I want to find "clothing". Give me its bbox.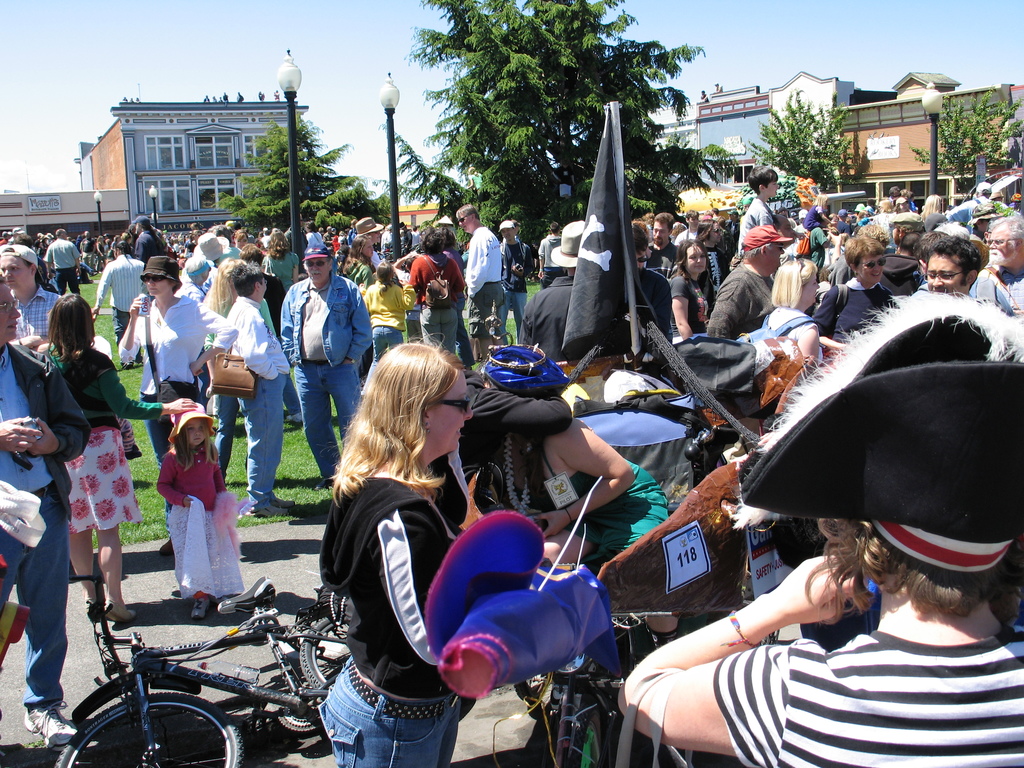
crop(953, 197, 1021, 245).
